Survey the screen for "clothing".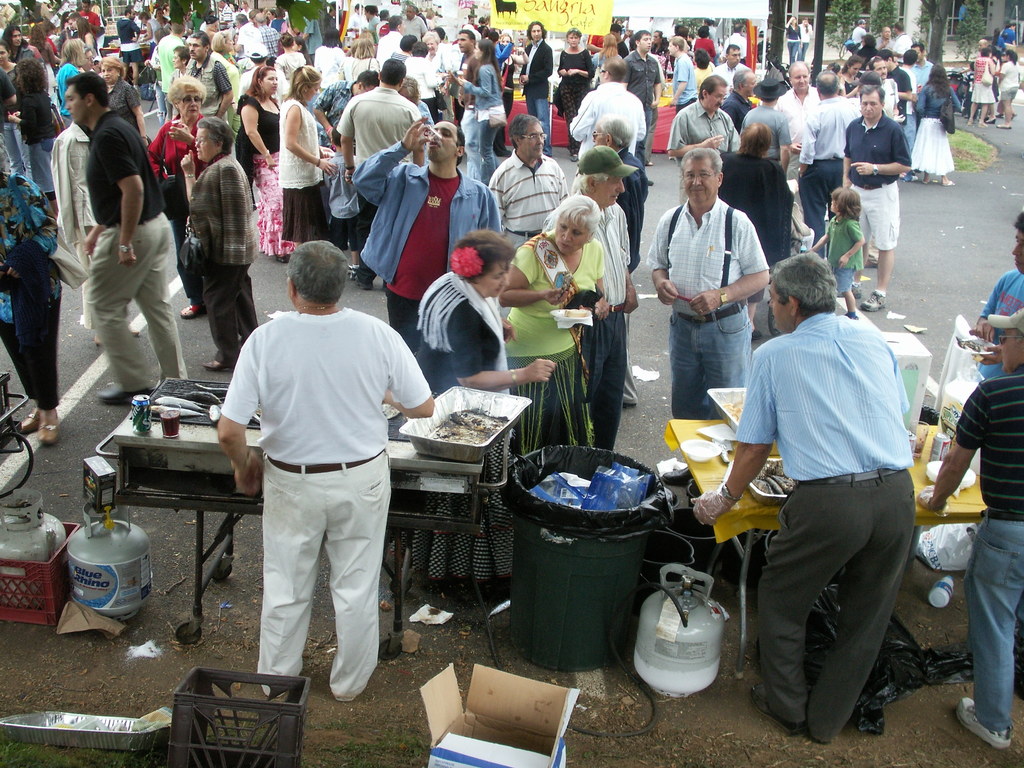
Survey found: Rect(419, 276, 509, 575).
